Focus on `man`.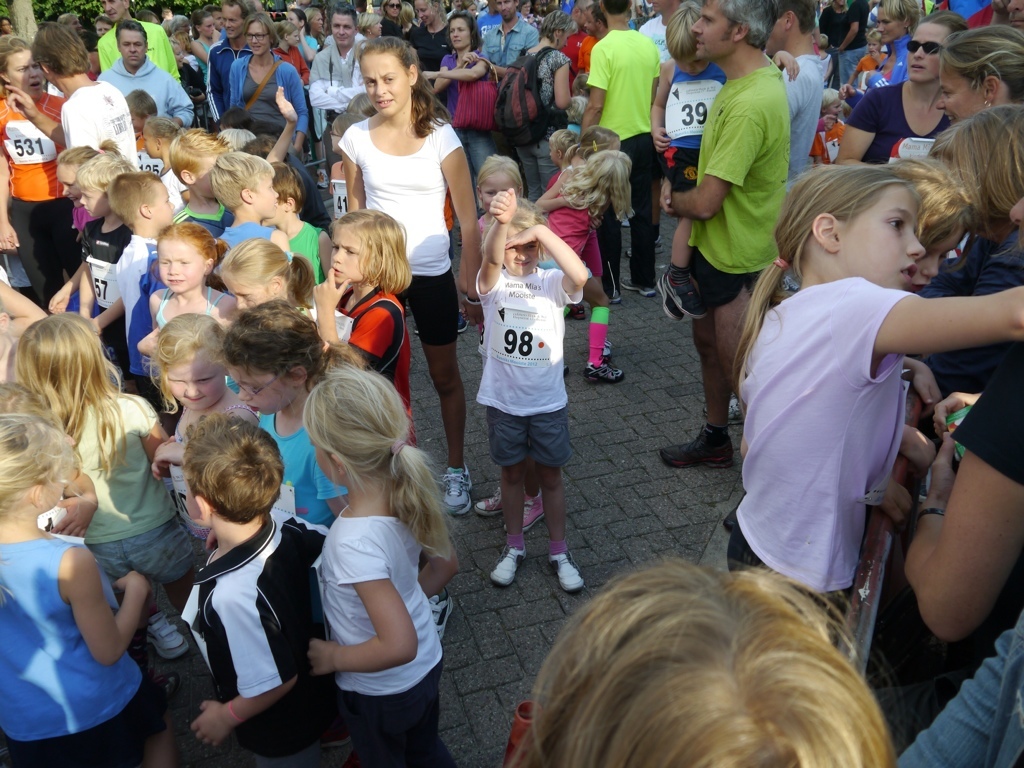
Focused at 577/2/609/73.
